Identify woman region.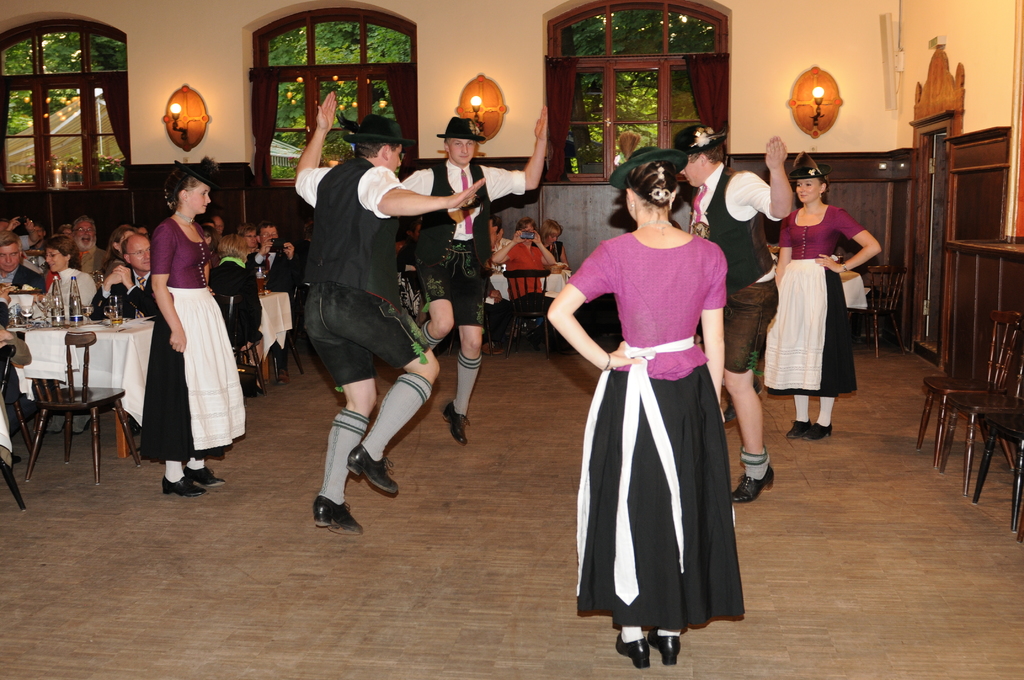
Region: pyautogui.locateOnScreen(548, 143, 727, 665).
